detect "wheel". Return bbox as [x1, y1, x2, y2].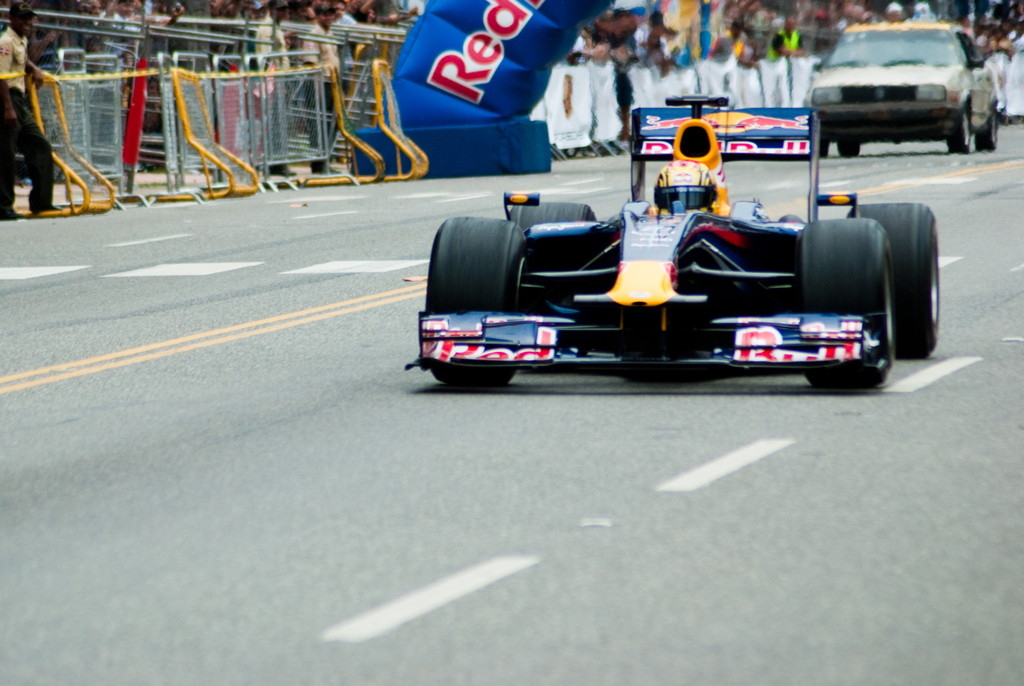
[799, 217, 896, 391].
